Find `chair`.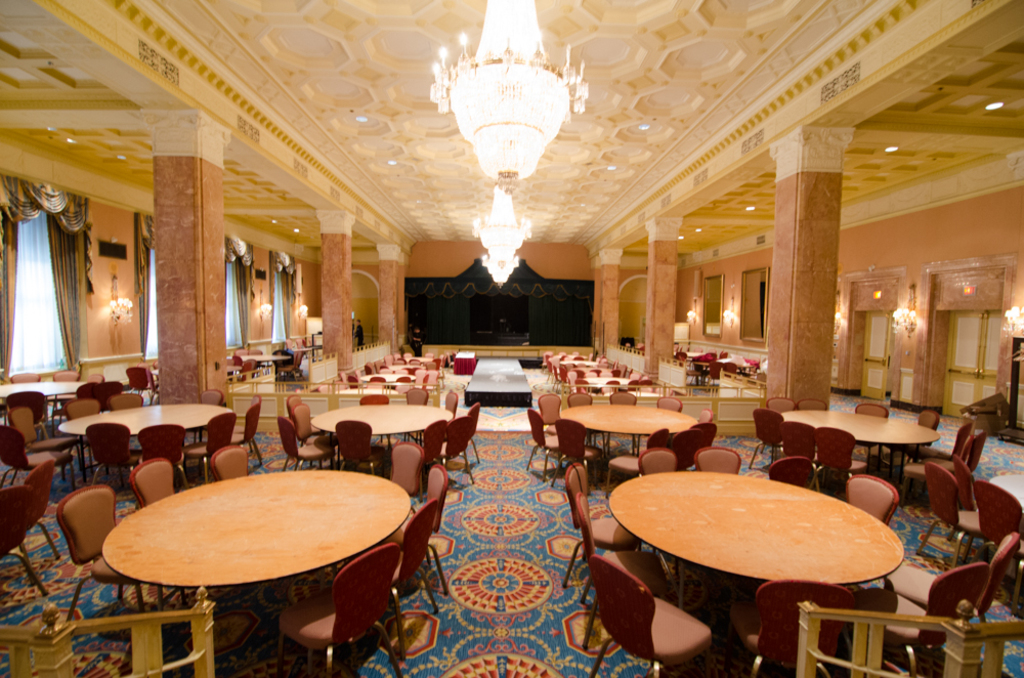
536/391/561/458.
